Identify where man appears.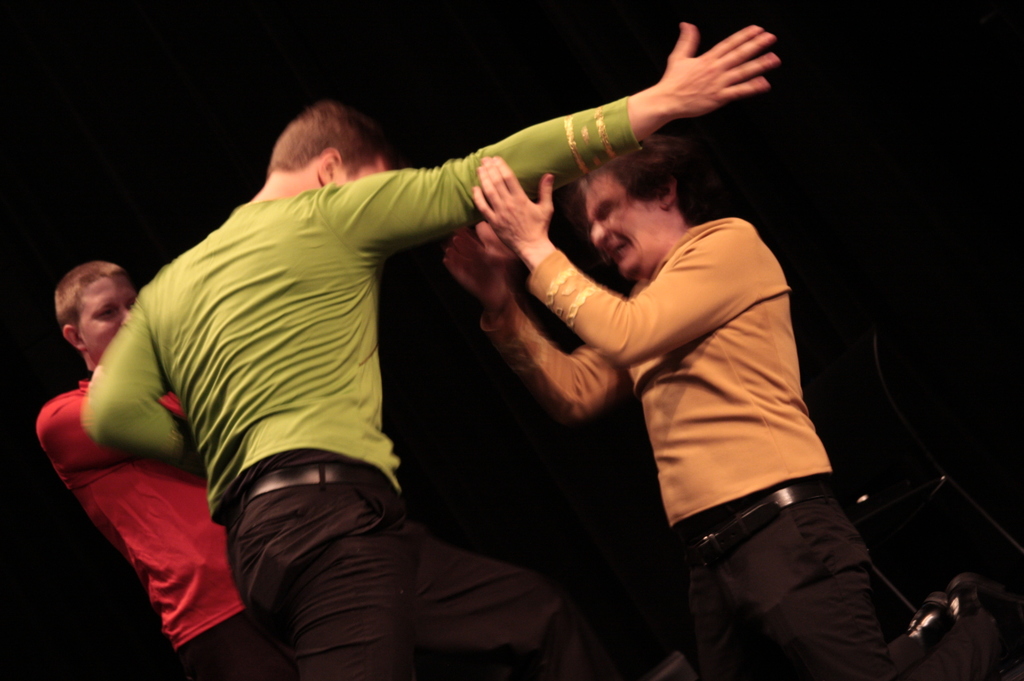
Appears at {"left": 29, "top": 255, "right": 294, "bottom": 680}.
